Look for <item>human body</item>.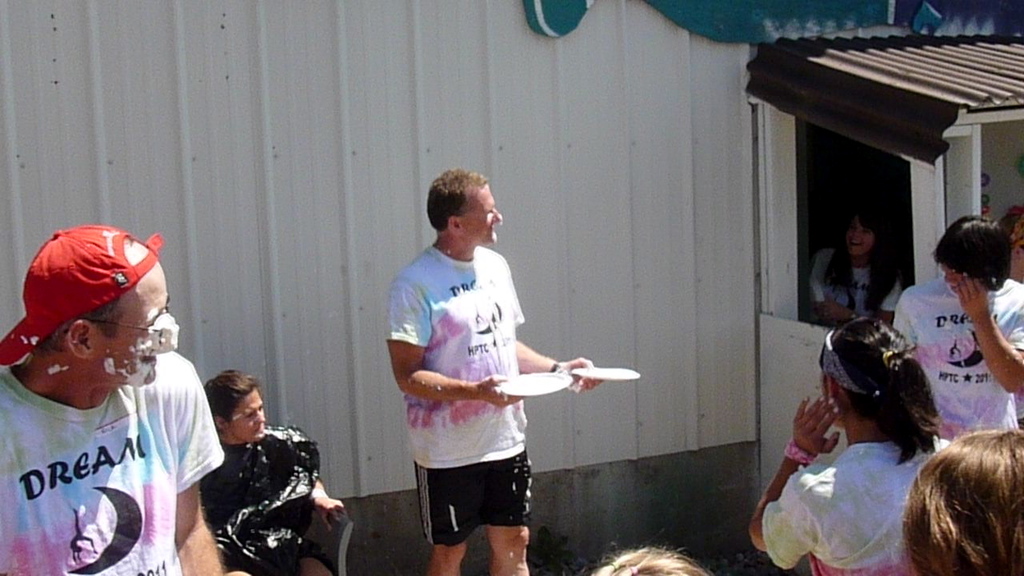
Found: left=737, top=313, right=984, bottom=575.
